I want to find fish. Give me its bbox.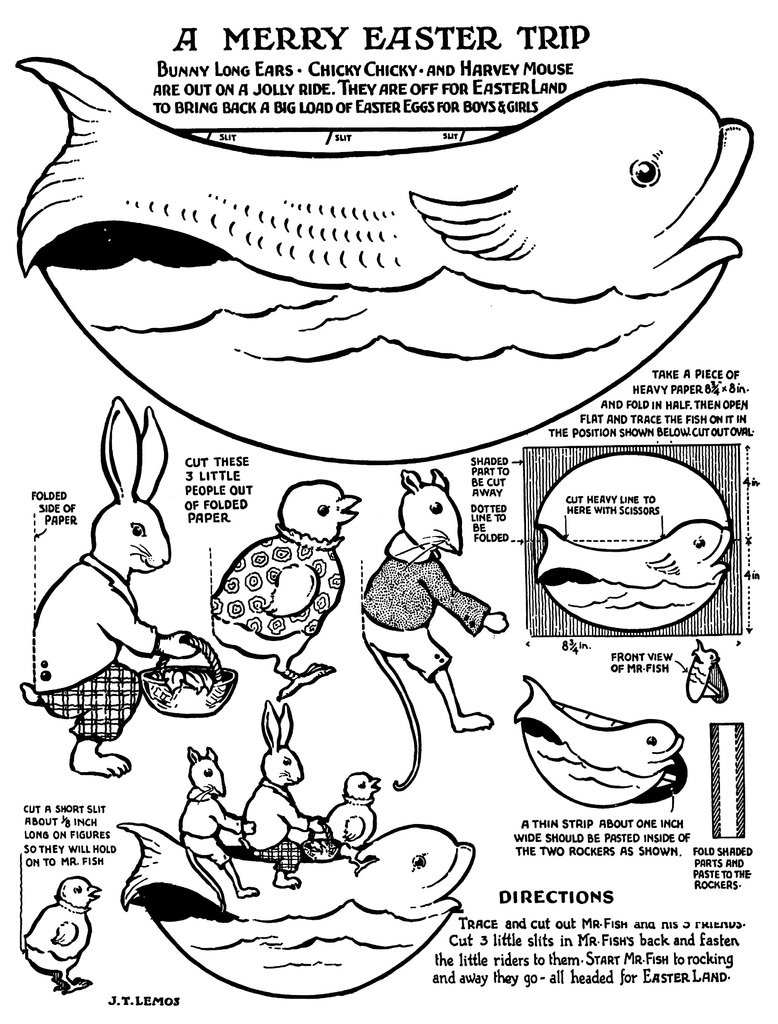
(x1=121, y1=819, x2=476, y2=933).
